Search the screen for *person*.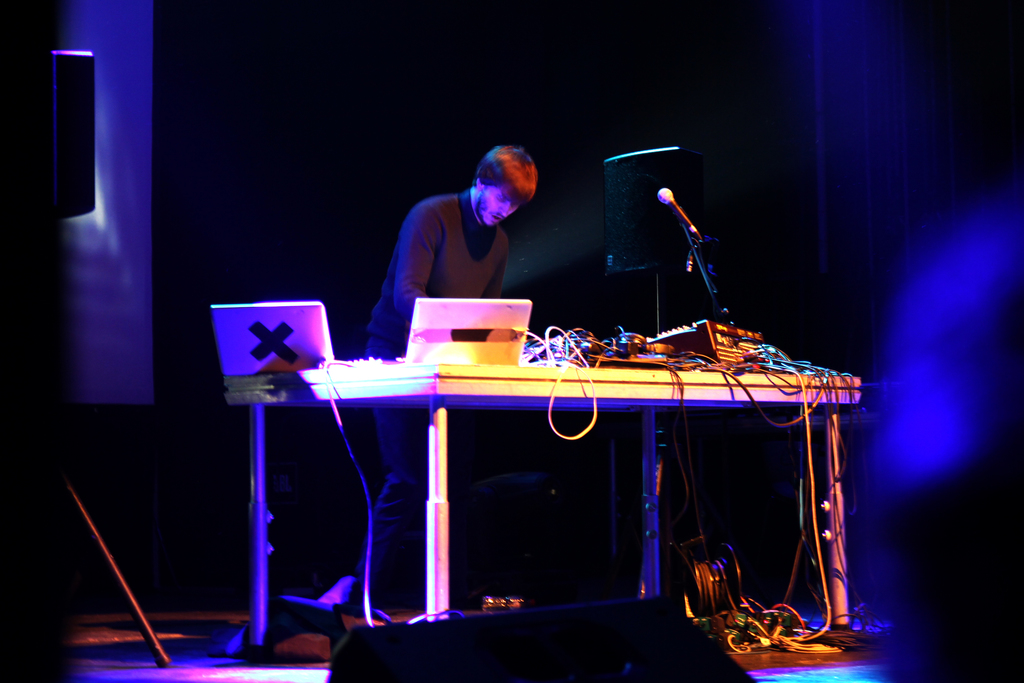
Found at pyautogui.locateOnScreen(363, 149, 541, 608).
